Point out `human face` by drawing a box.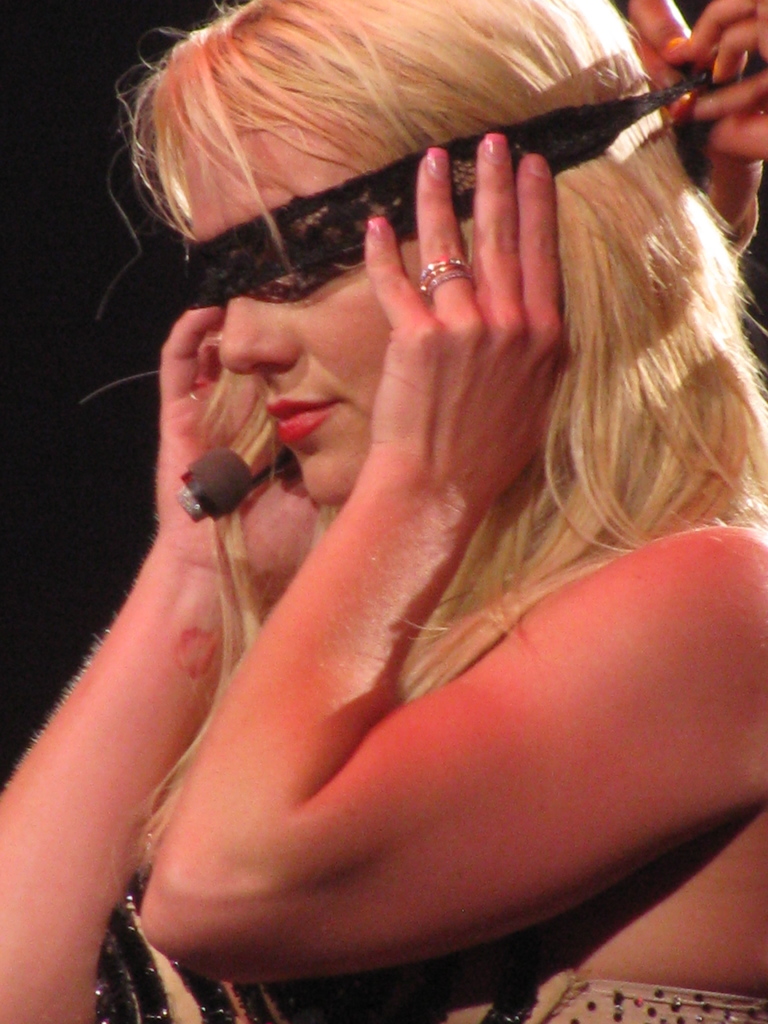
191 113 439 498.
